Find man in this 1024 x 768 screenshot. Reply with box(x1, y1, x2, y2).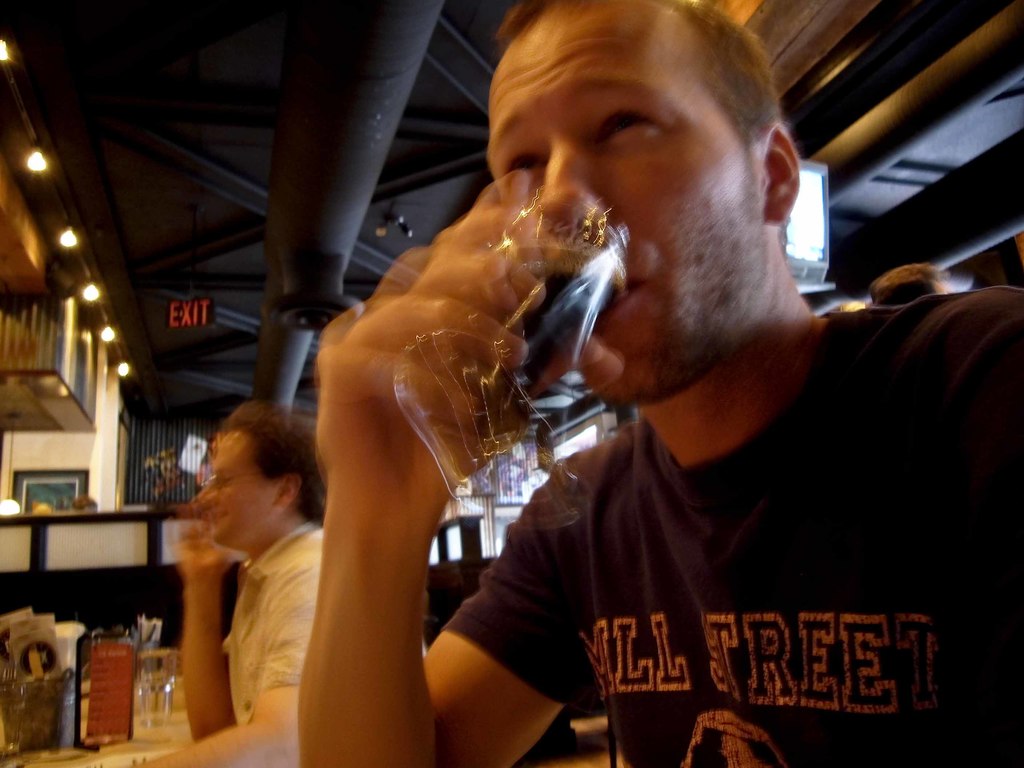
box(253, 16, 1021, 745).
